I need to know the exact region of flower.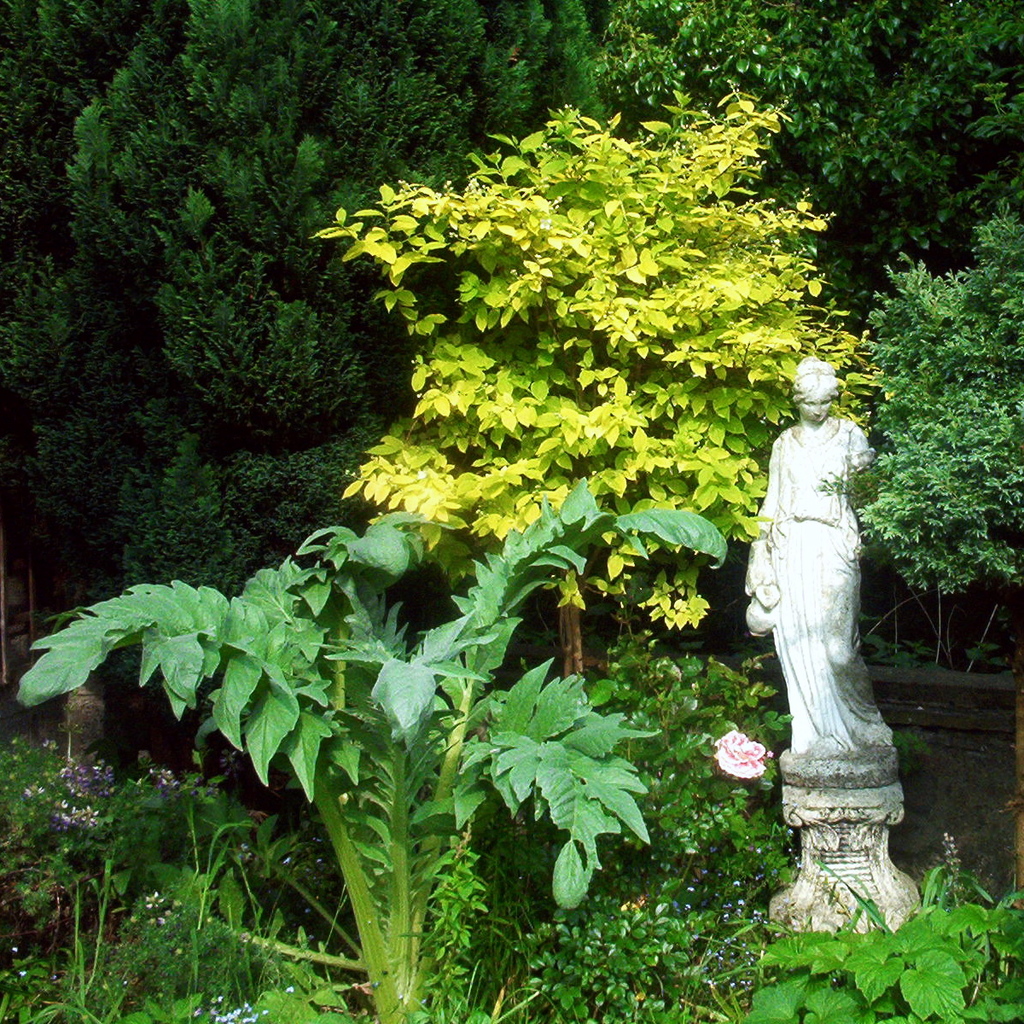
Region: left=13, top=945, right=20, bottom=953.
